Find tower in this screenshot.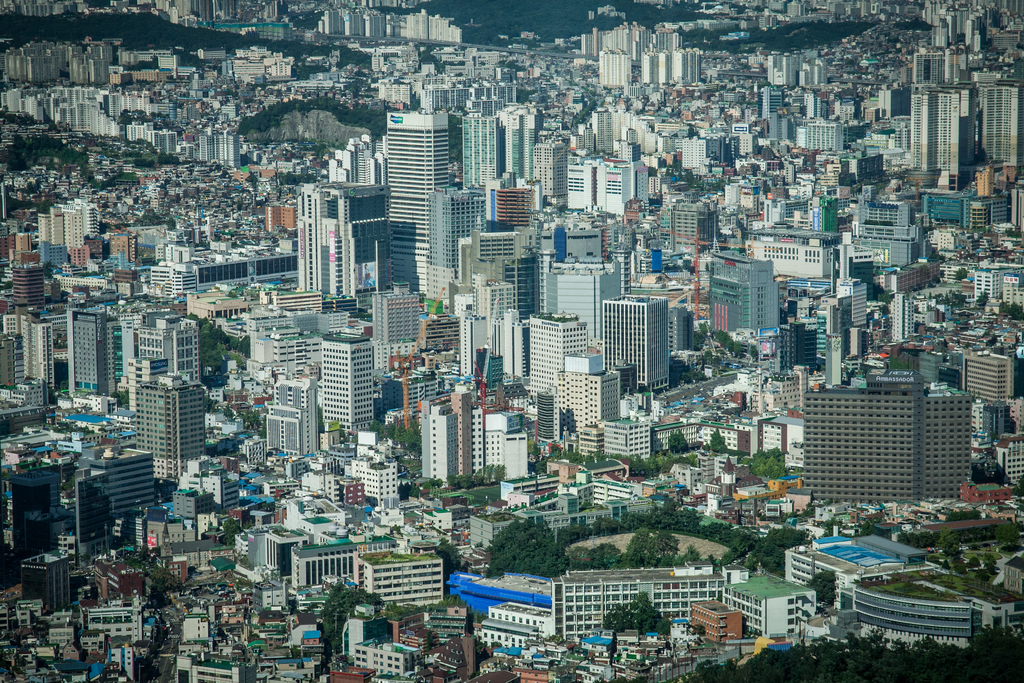
The bounding box for tower is 427/188/482/301.
